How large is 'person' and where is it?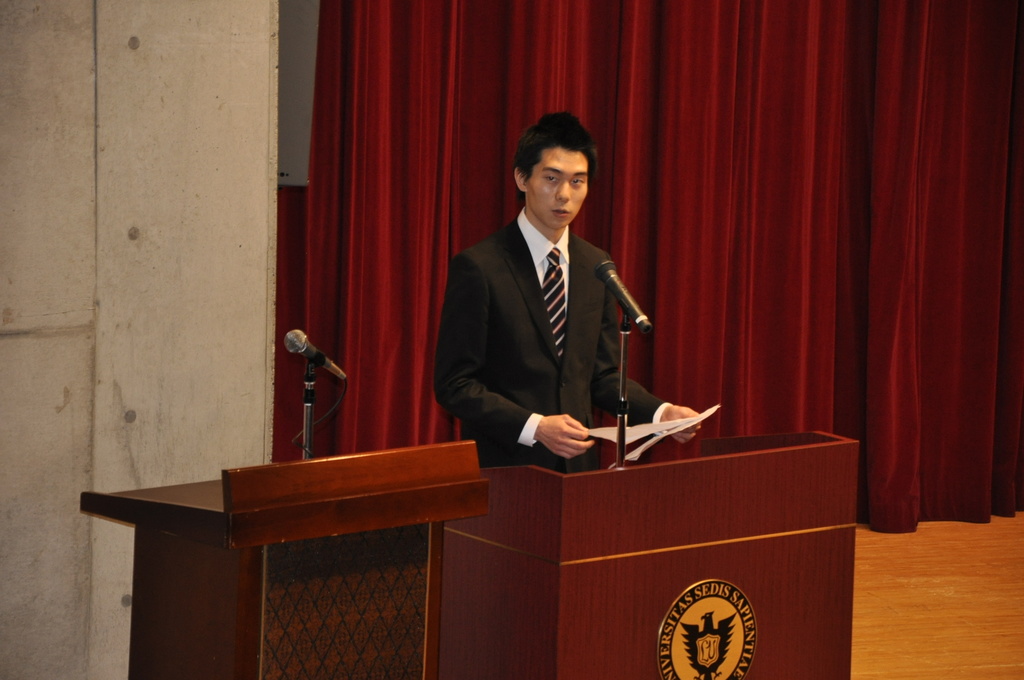
Bounding box: {"left": 456, "top": 92, "right": 668, "bottom": 510}.
